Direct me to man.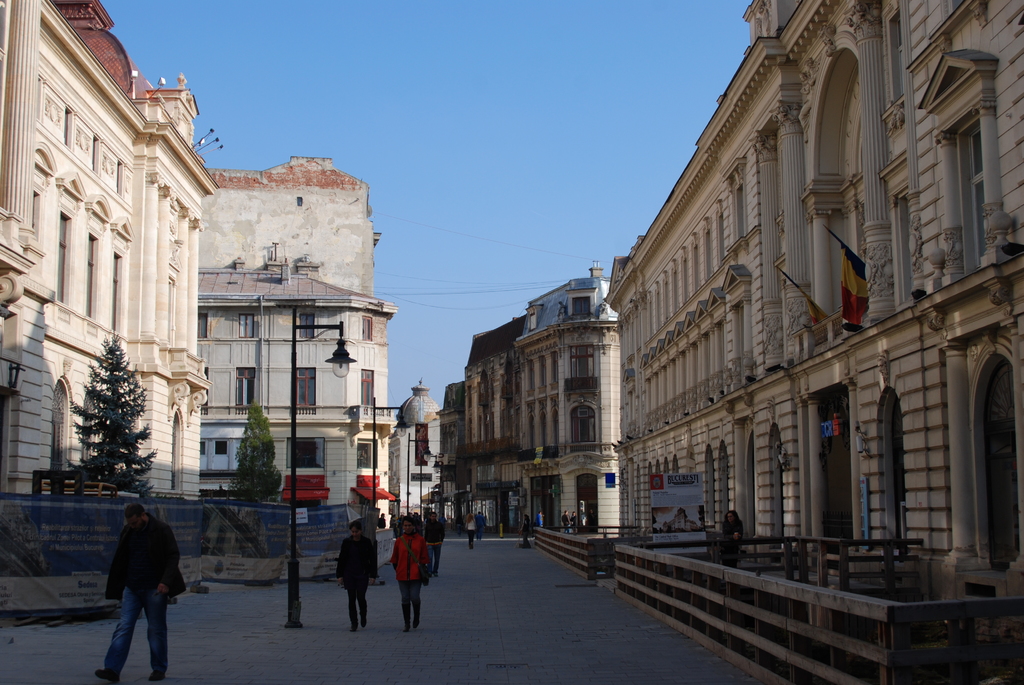
Direction: 474:510:488:540.
